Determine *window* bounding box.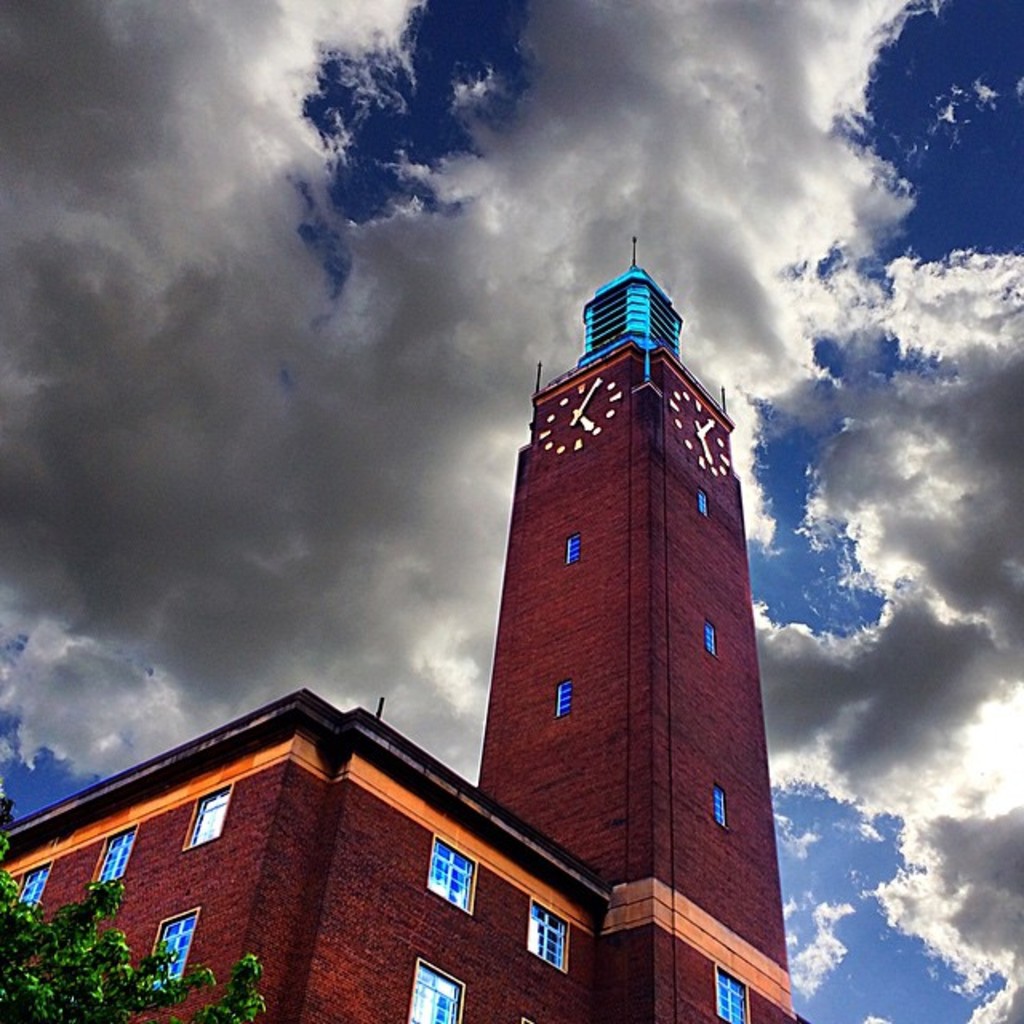
Determined: locate(570, 531, 582, 568).
